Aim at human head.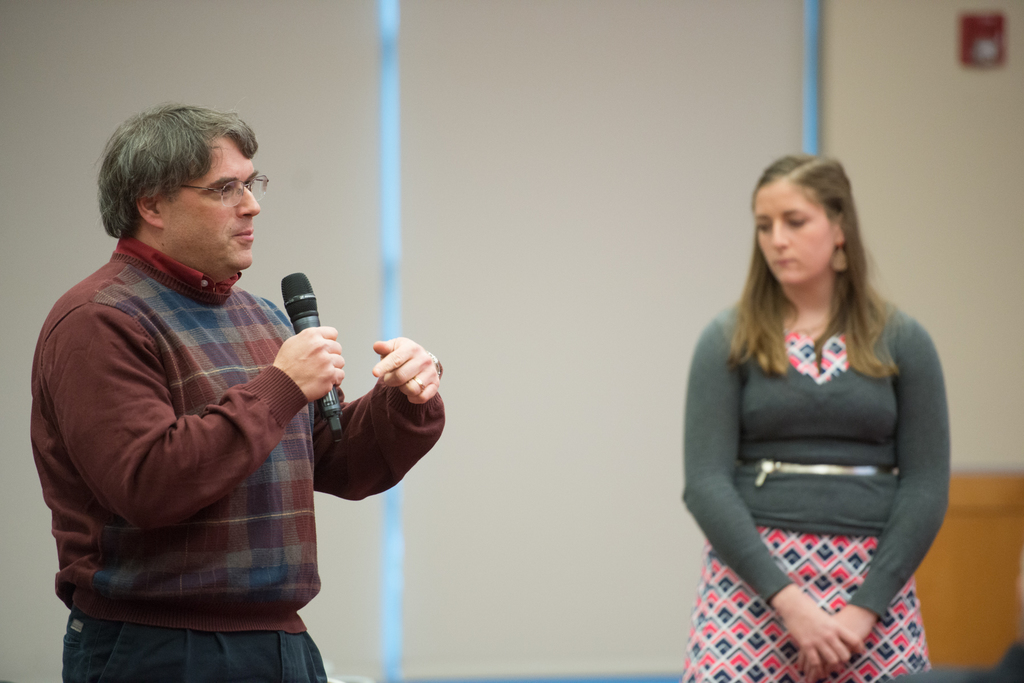
Aimed at {"x1": 83, "y1": 102, "x2": 274, "y2": 287}.
